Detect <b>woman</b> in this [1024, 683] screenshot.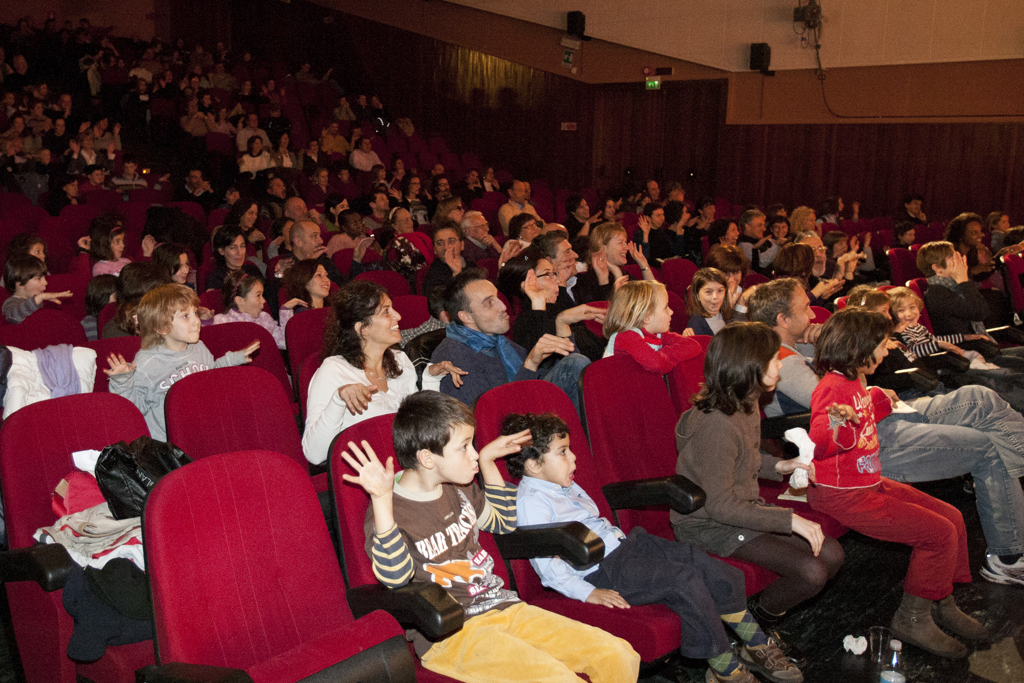
Detection: rect(943, 211, 993, 280).
